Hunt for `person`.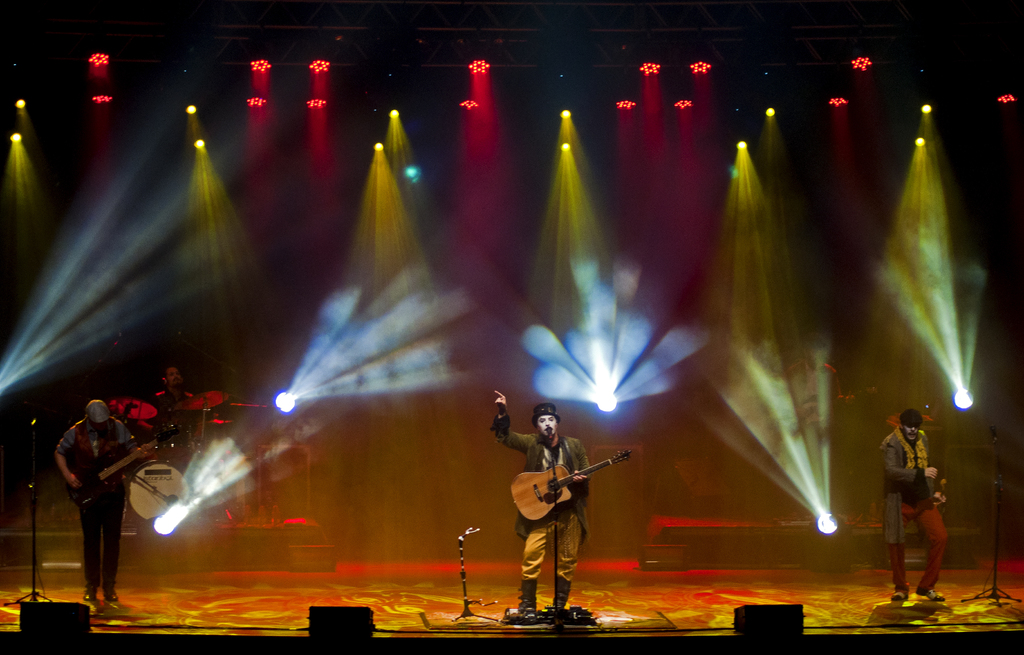
Hunted down at region(492, 388, 593, 629).
